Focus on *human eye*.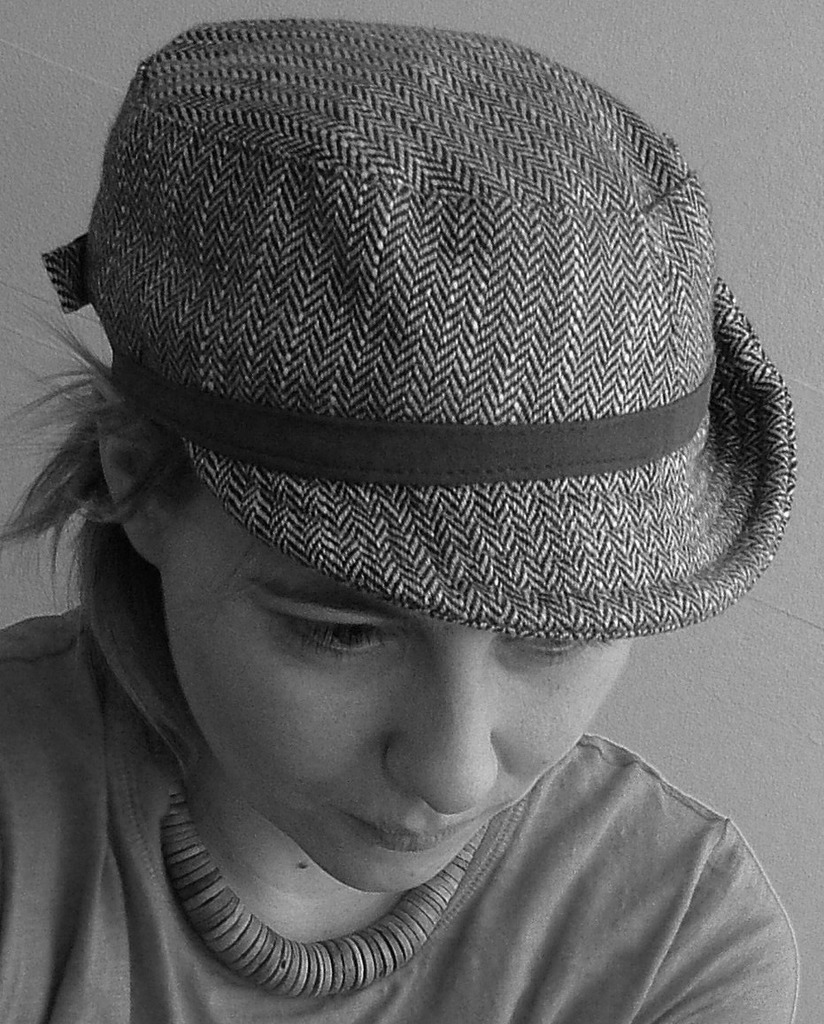
Focused at [270, 628, 418, 688].
